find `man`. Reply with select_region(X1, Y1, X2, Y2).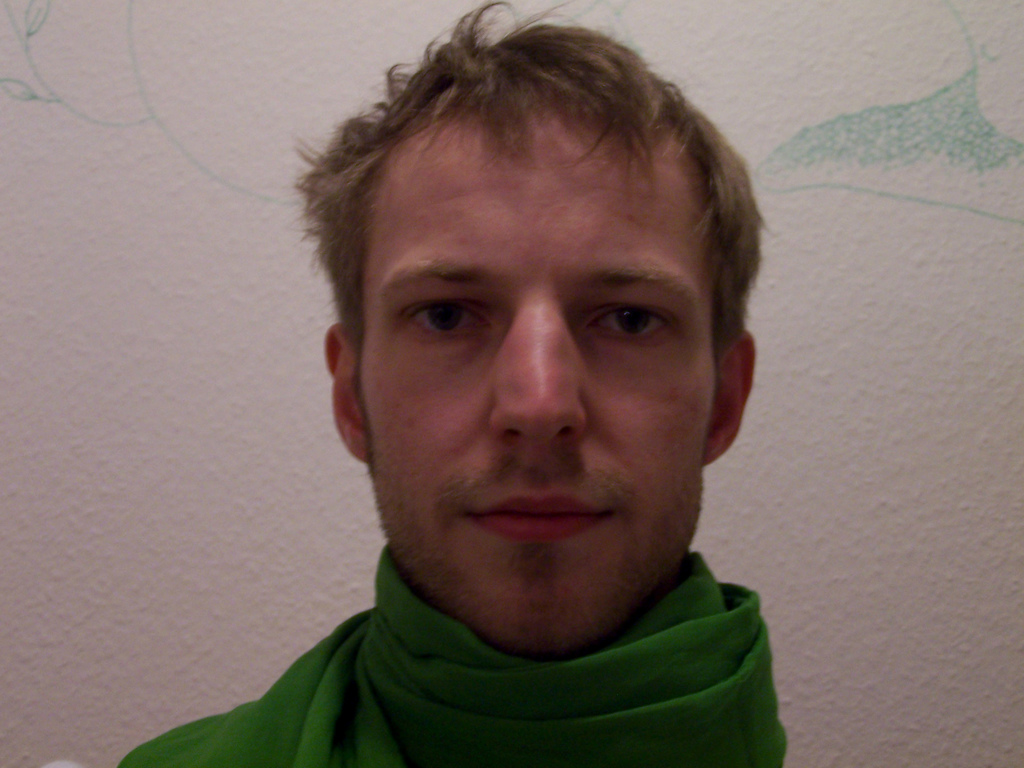
select_region(118, 0, 771, 767).
